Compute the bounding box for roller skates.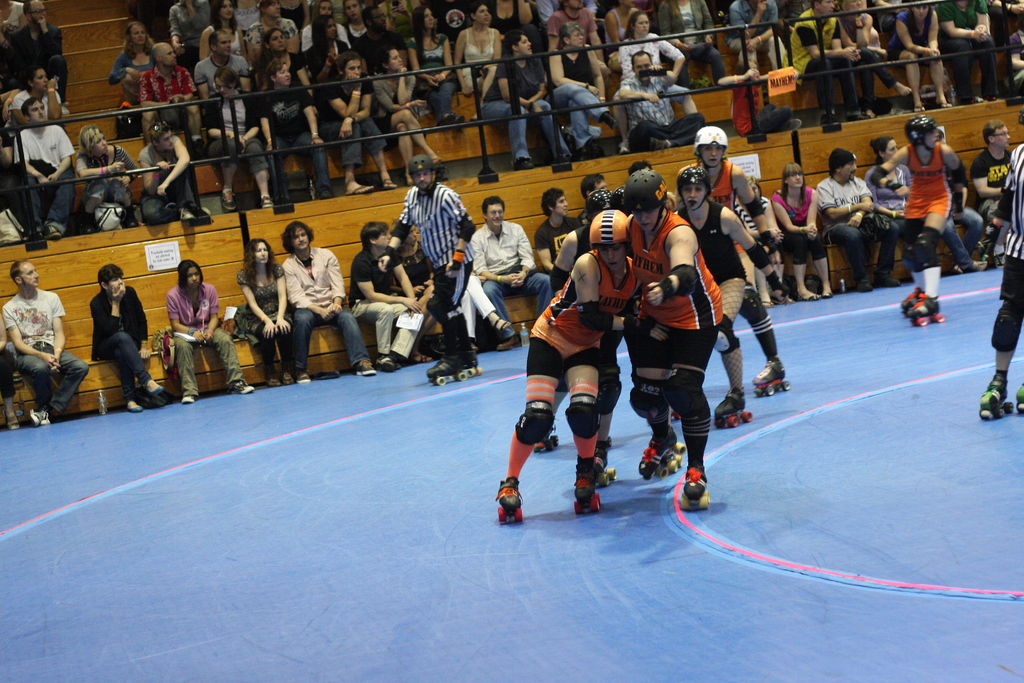
(x1=663, y1=448, x2=683, y2=475).
